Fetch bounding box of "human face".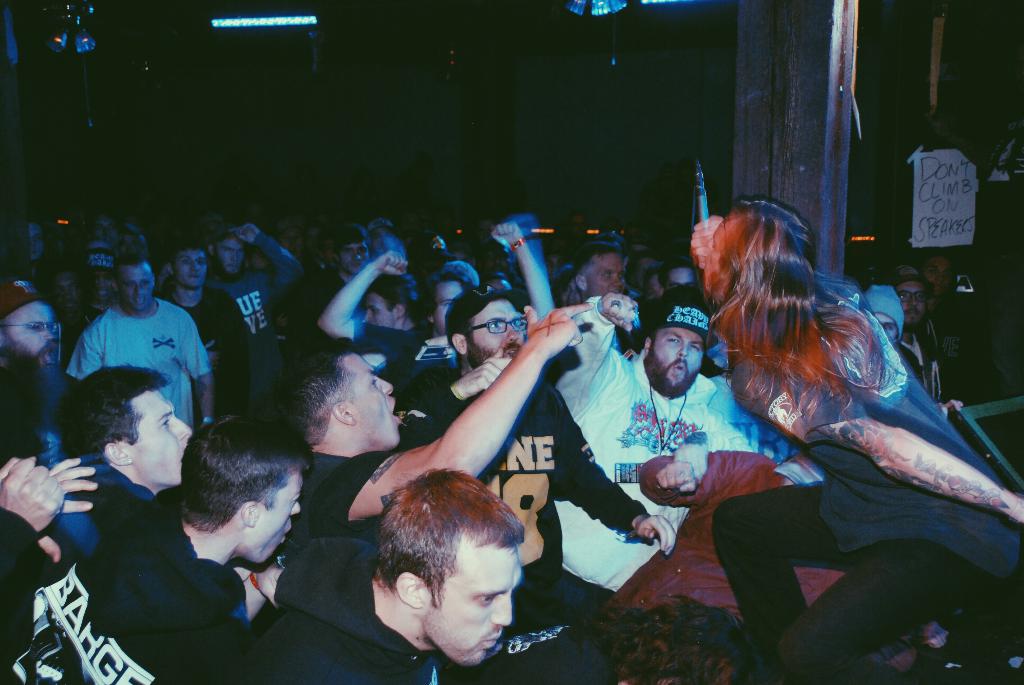
Bbox: x1=245, y1=469, x2=303, y2=564.
